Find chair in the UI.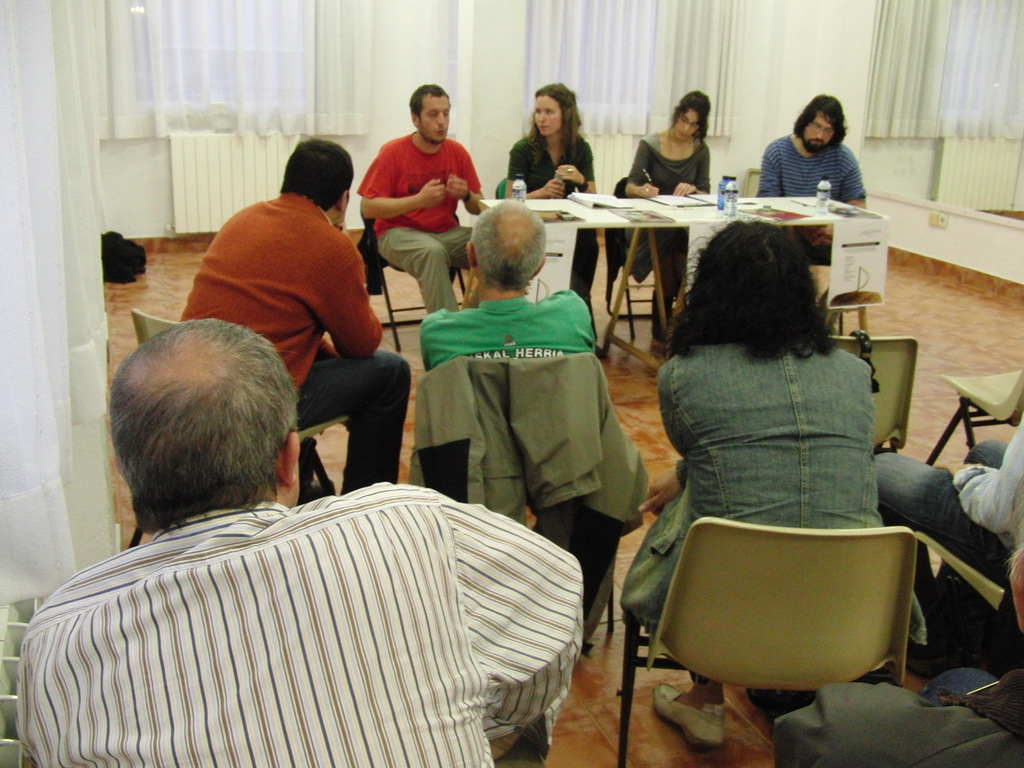
UI element at [907,532,1023,678].
